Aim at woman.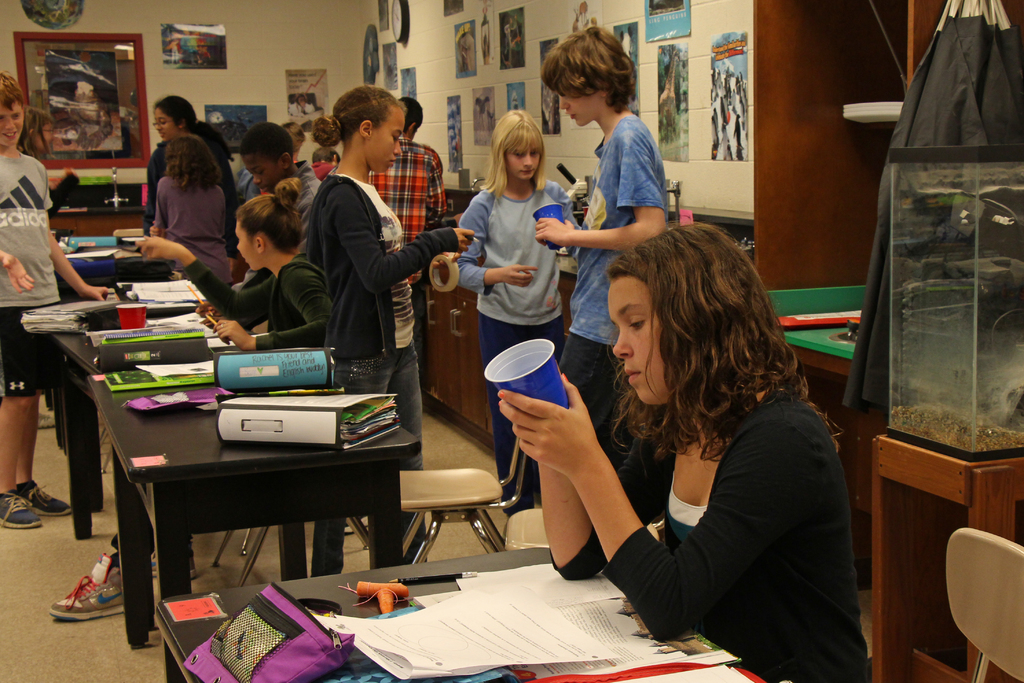
Aimed at bbox=(495, 221, 872, 682).
